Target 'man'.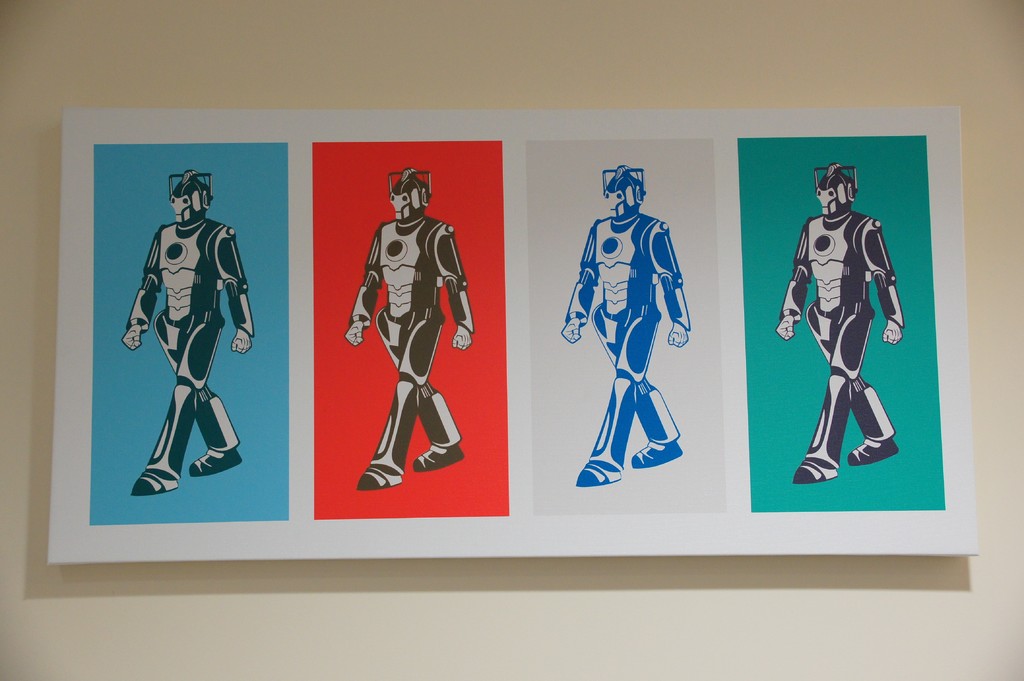
Target region: [785, 132, 902, 511].
